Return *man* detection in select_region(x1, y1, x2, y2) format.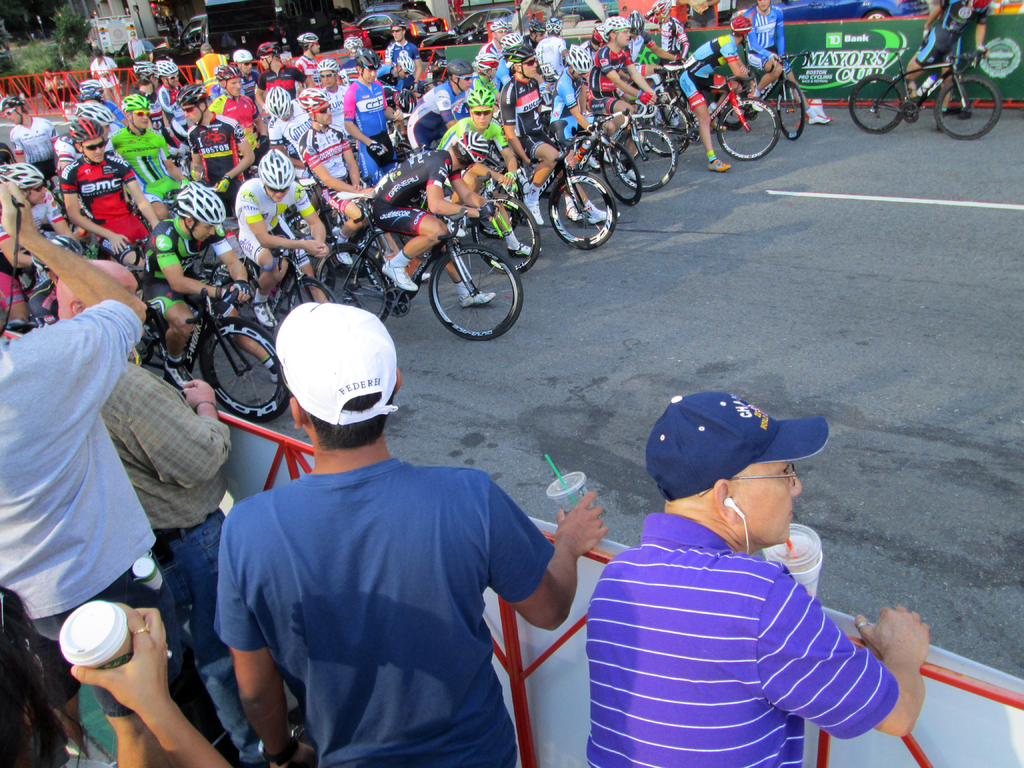
select_region(897, 0, 998, 115).
